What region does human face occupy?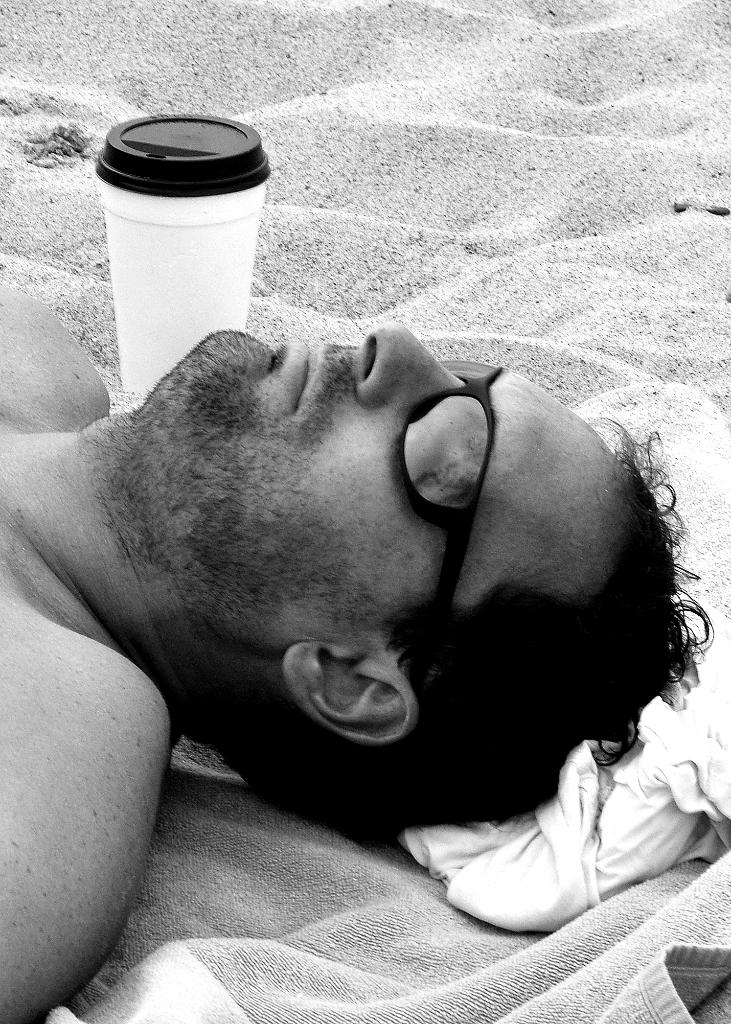
[192,326,623,646].
